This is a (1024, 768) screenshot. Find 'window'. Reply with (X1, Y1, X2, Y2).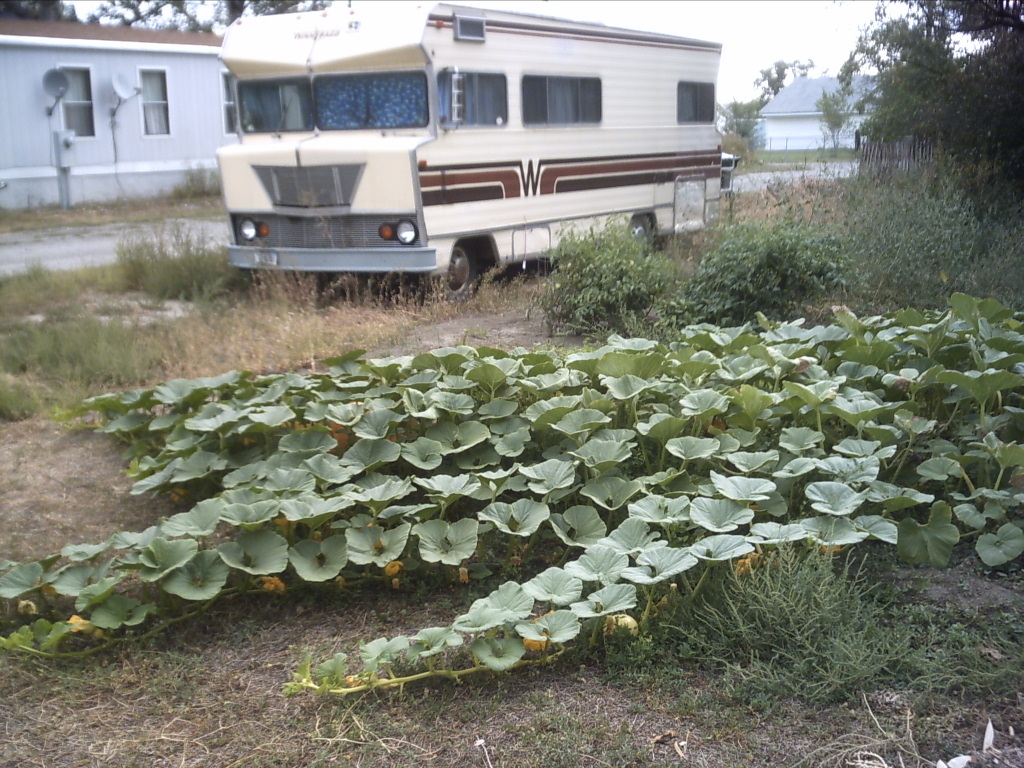
(681, 84, 712, 125).
